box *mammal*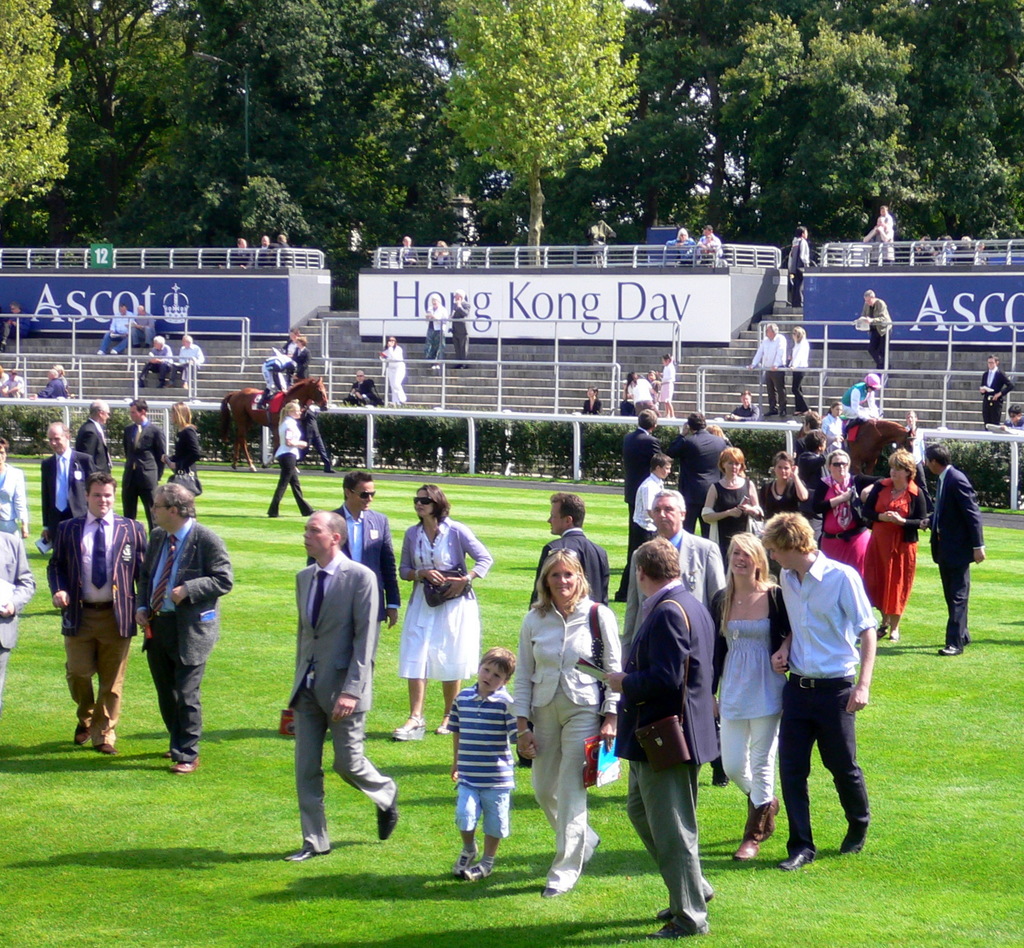
[666,227,695,265]
